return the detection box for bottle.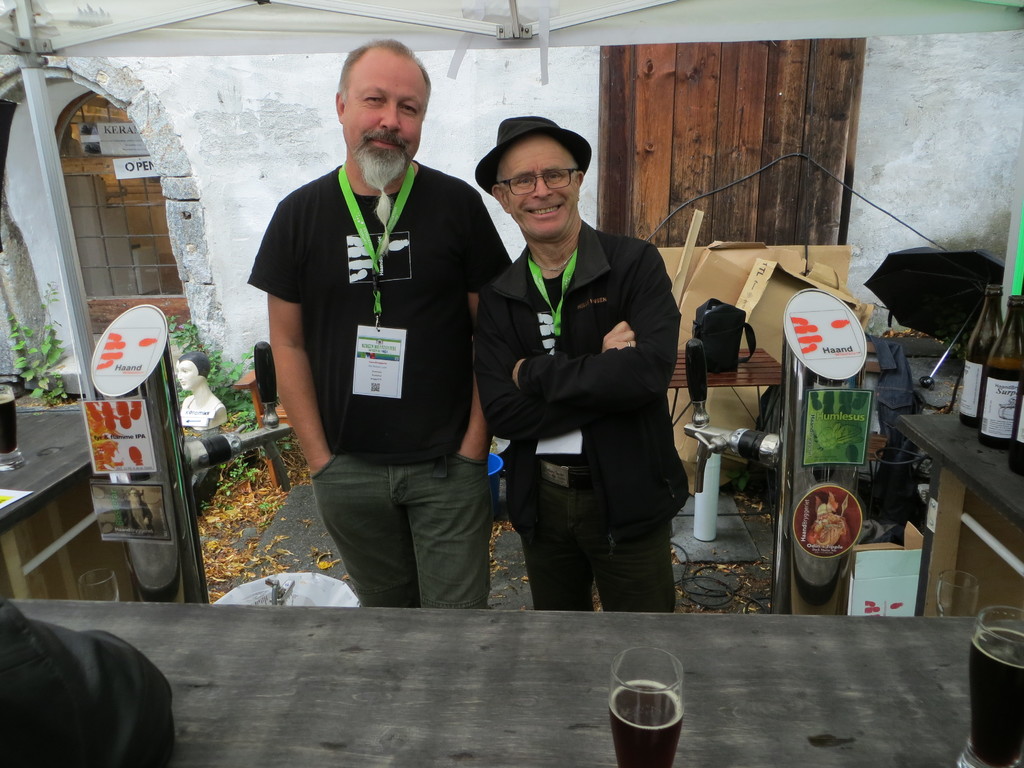
1006:379:1022:476.
